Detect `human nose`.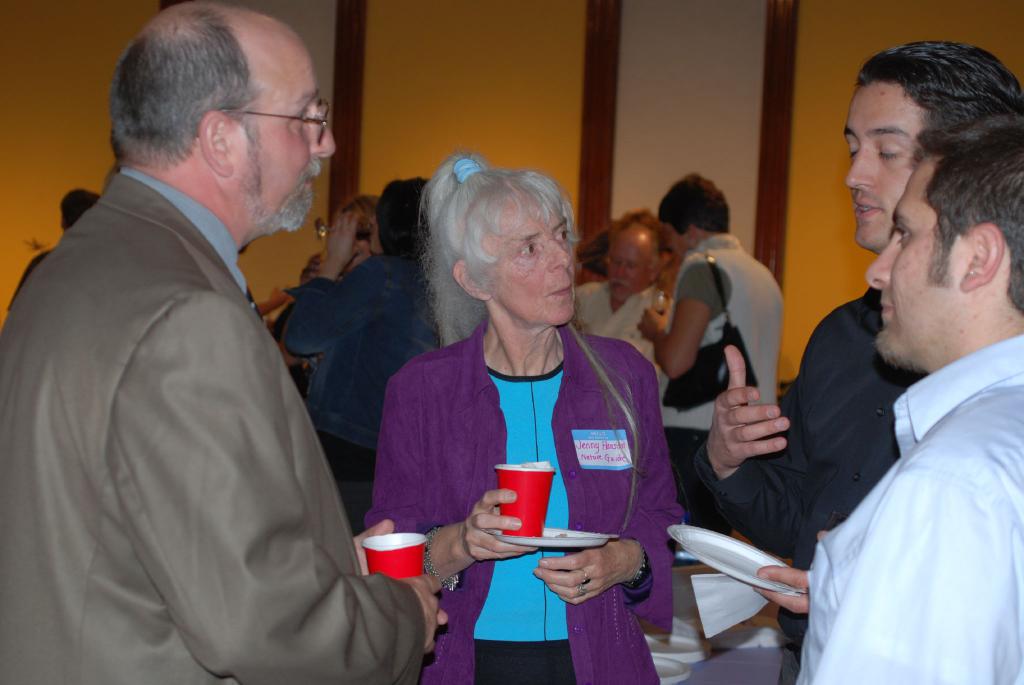
Detected at [left=548, top=240, right=573, bottom=270].
